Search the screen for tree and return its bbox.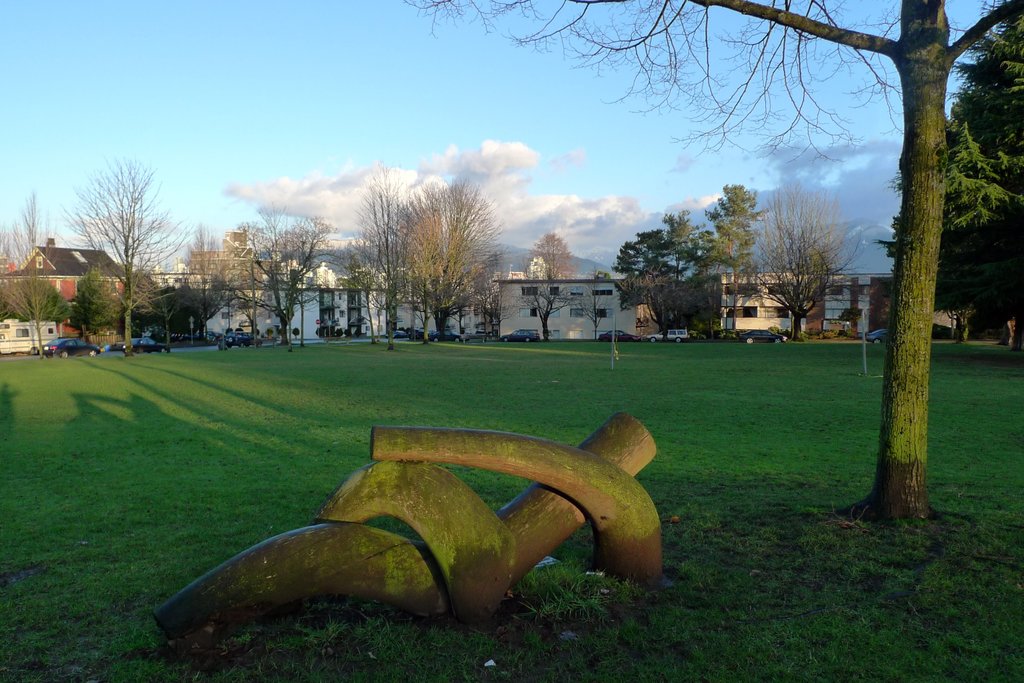
Found: pyautogui.locateOnScreen(519, 224, 579, 285).
